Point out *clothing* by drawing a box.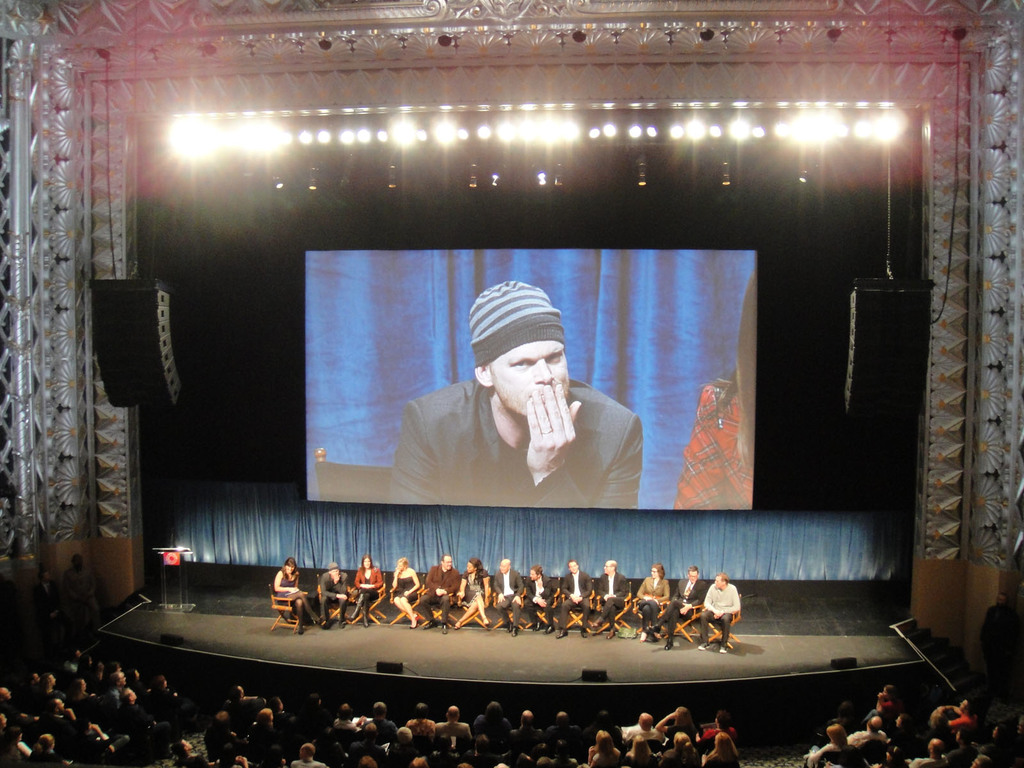
{"x1": 348, "y1": 312, "x2": 707, "y2": 522}.
